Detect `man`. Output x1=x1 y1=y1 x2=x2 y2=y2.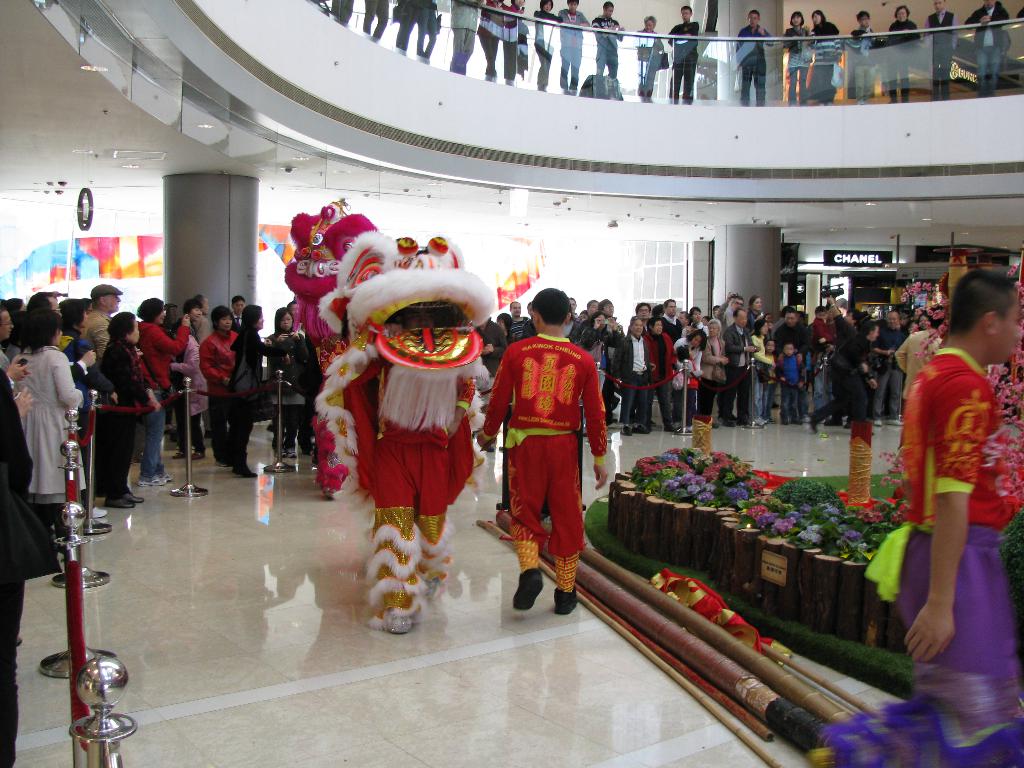
x1=634 y1=303 x2=652 y2=324.
